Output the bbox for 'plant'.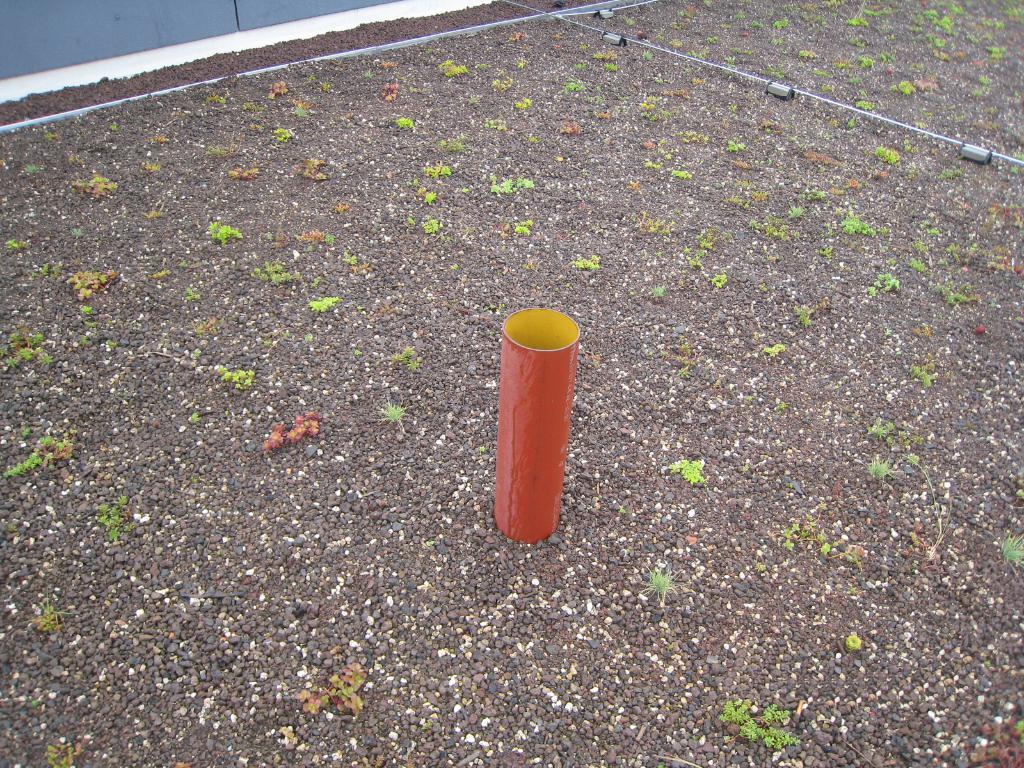
pyautogui.locateOnScreen(917, 227, 945, 239).
